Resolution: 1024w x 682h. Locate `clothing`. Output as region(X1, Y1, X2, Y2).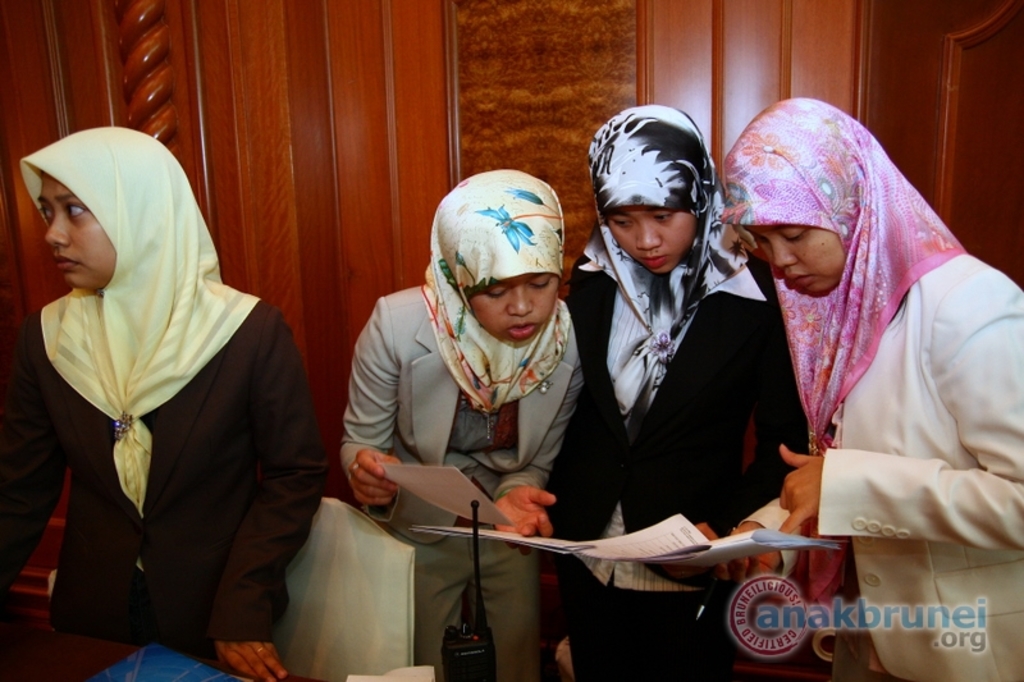
region(3, 258, 365, 681).
